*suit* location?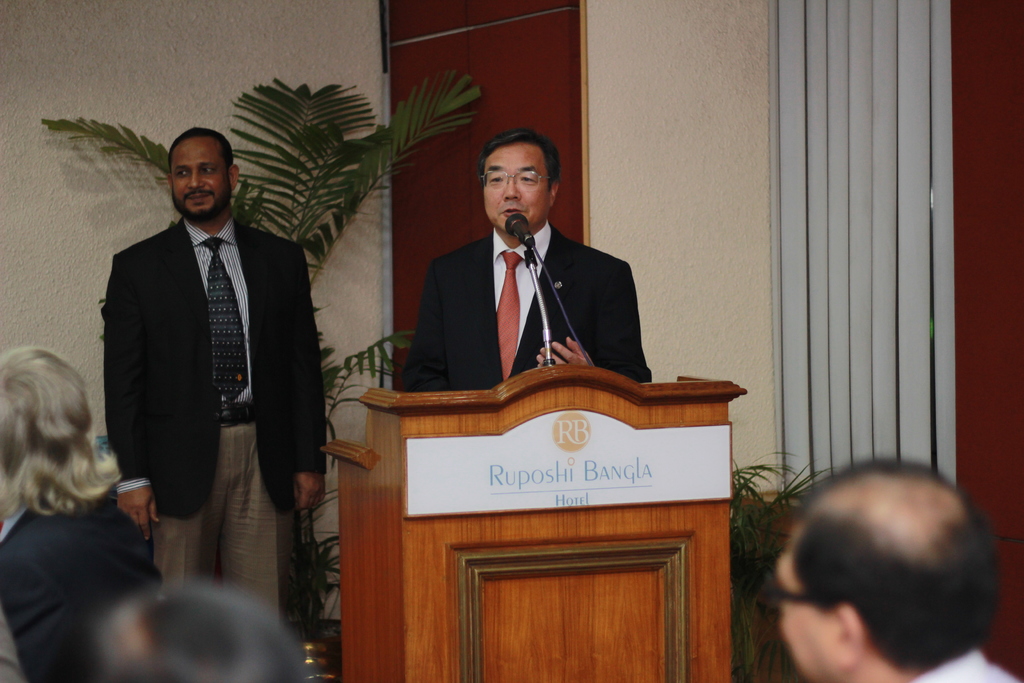
(x1=0, y1=493, x2=157, y2=682)
